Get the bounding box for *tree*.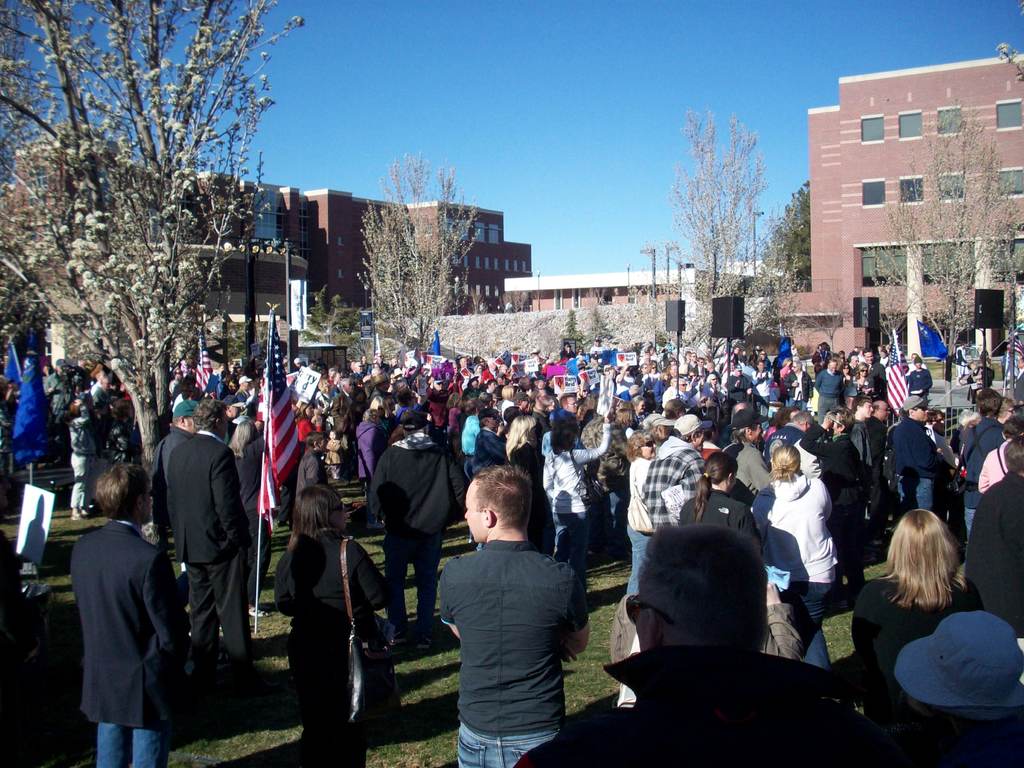
BBox(641, 109, 768, 333).
